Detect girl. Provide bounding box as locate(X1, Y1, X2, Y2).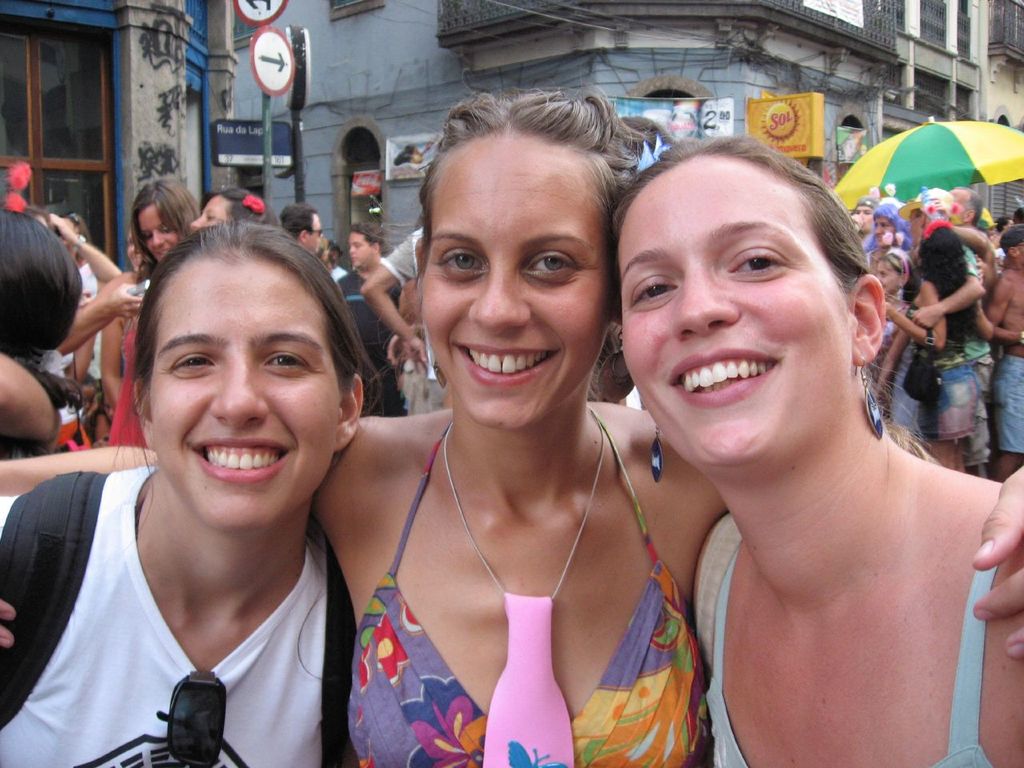
locate(861, 234, 949, 446).
